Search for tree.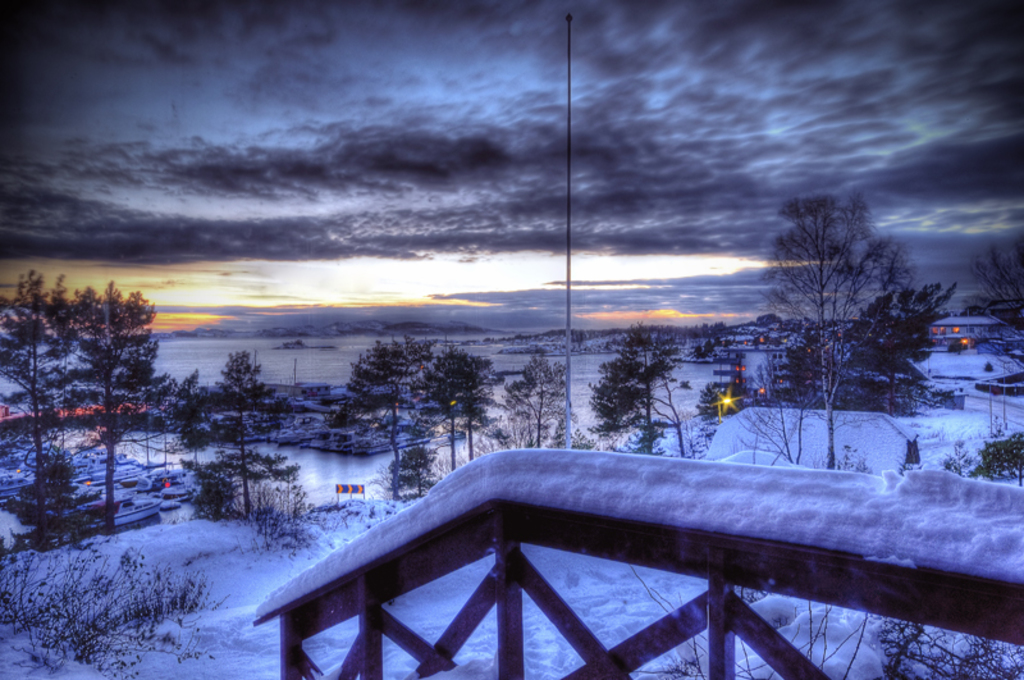
Found at <region>972, 246, 1023, 375</region>.
